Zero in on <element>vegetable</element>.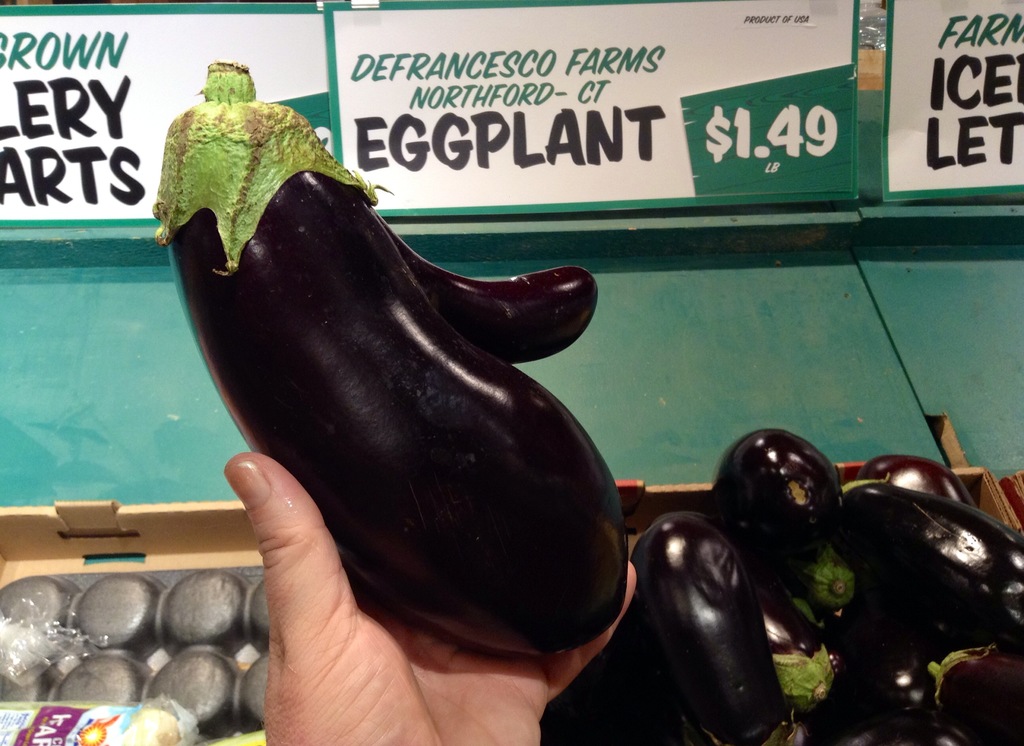
Zeroed in: 138,147,627,644.
